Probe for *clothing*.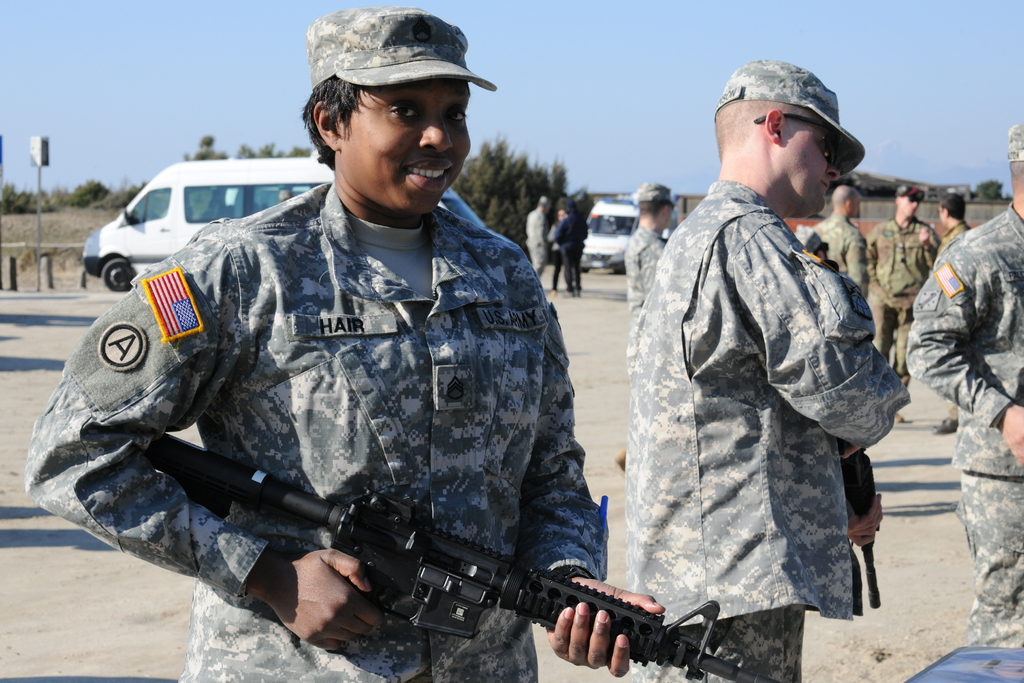
Probe result: {"left": 936, "top": 222, "right": 968, "bottom": 258}.
